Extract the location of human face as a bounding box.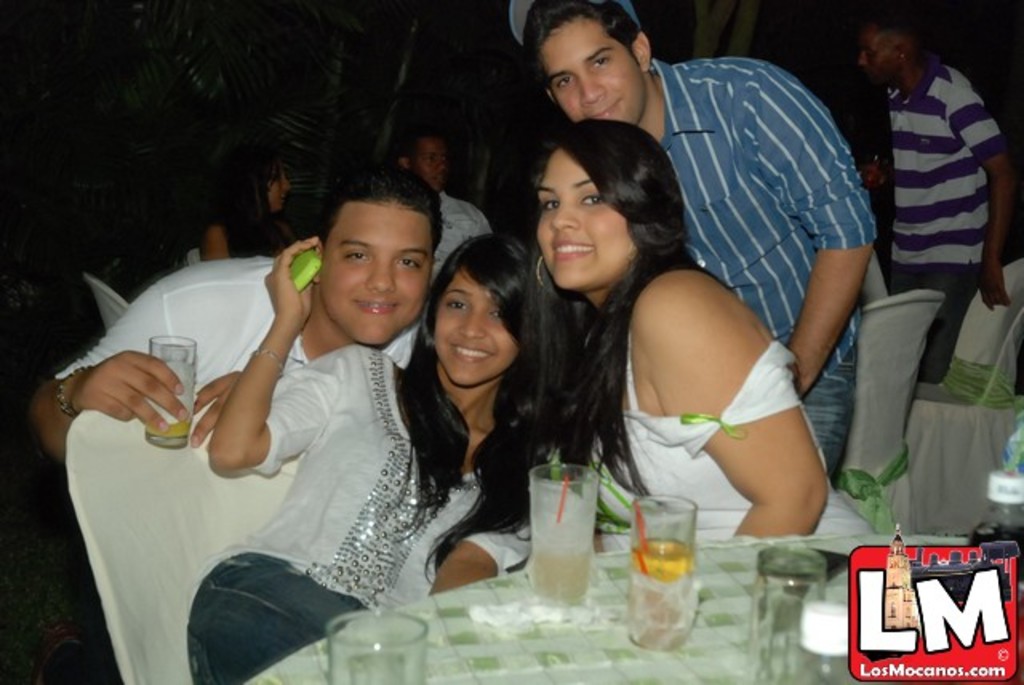
538/18/648/128.
